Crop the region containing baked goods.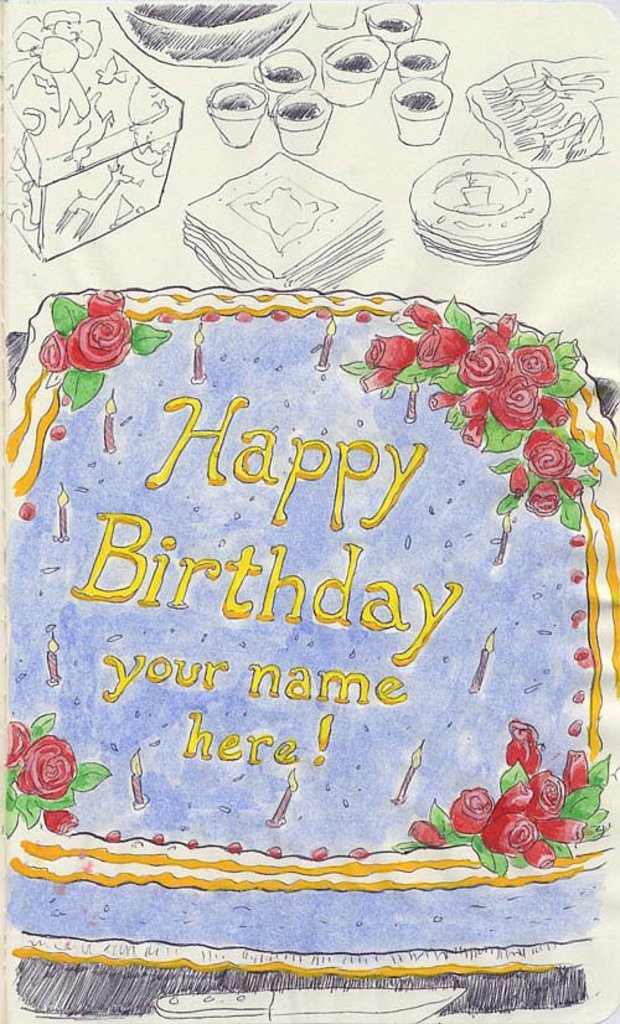
Crop region: 0, 276, 619, 971.
